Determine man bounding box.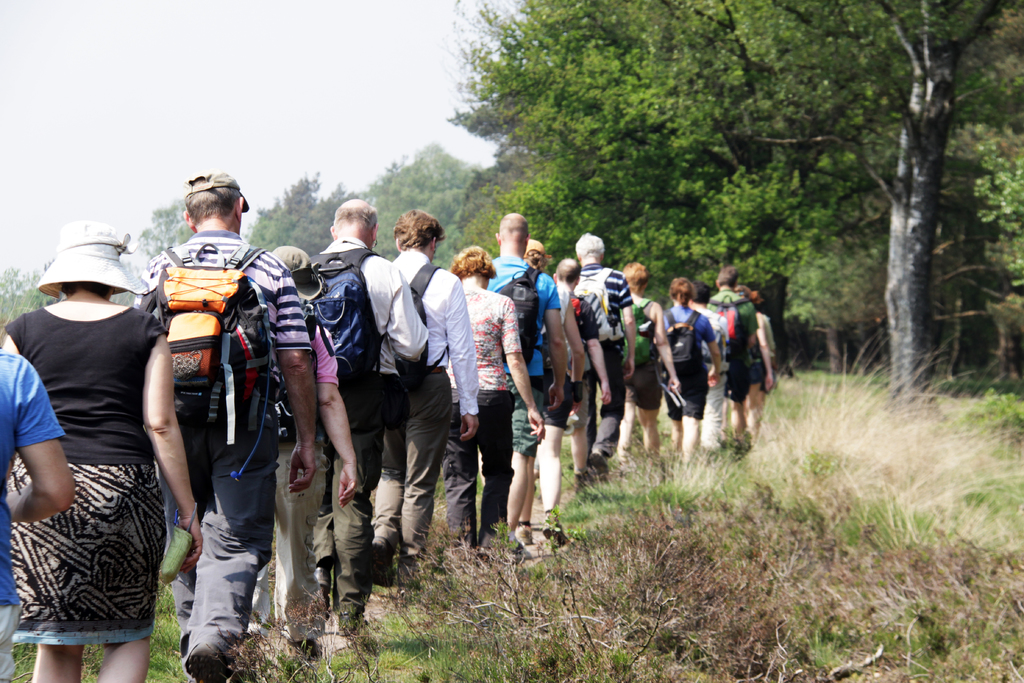
Determined: [x1=383, y1=210, x2=476, y2=583].
